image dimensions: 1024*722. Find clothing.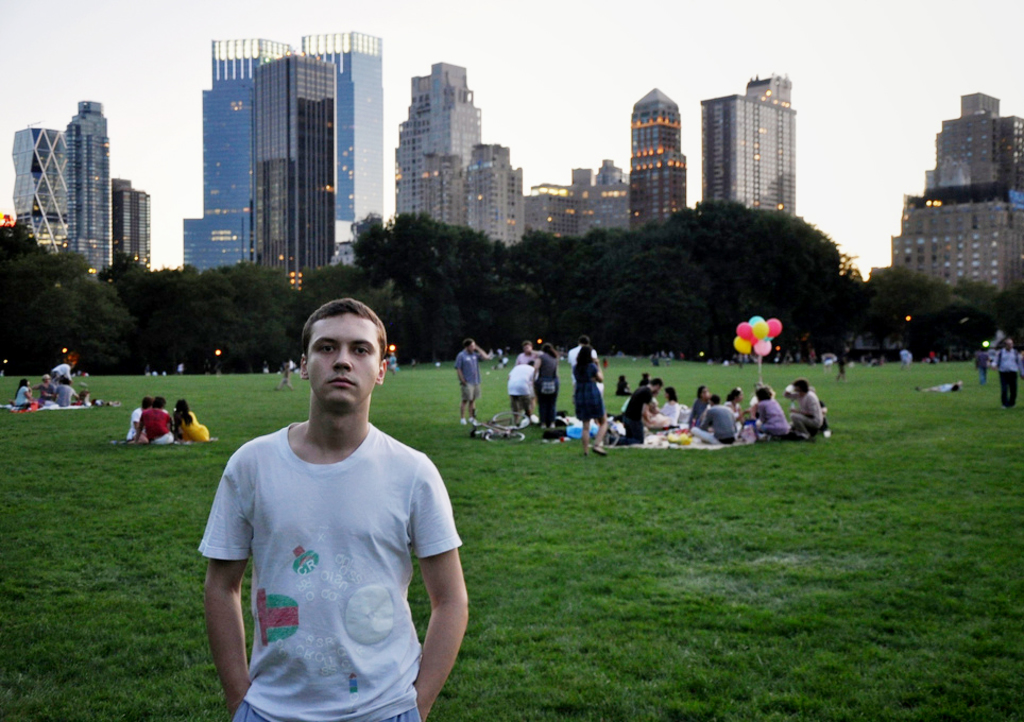
select_region(47, 361, 72, 384).
